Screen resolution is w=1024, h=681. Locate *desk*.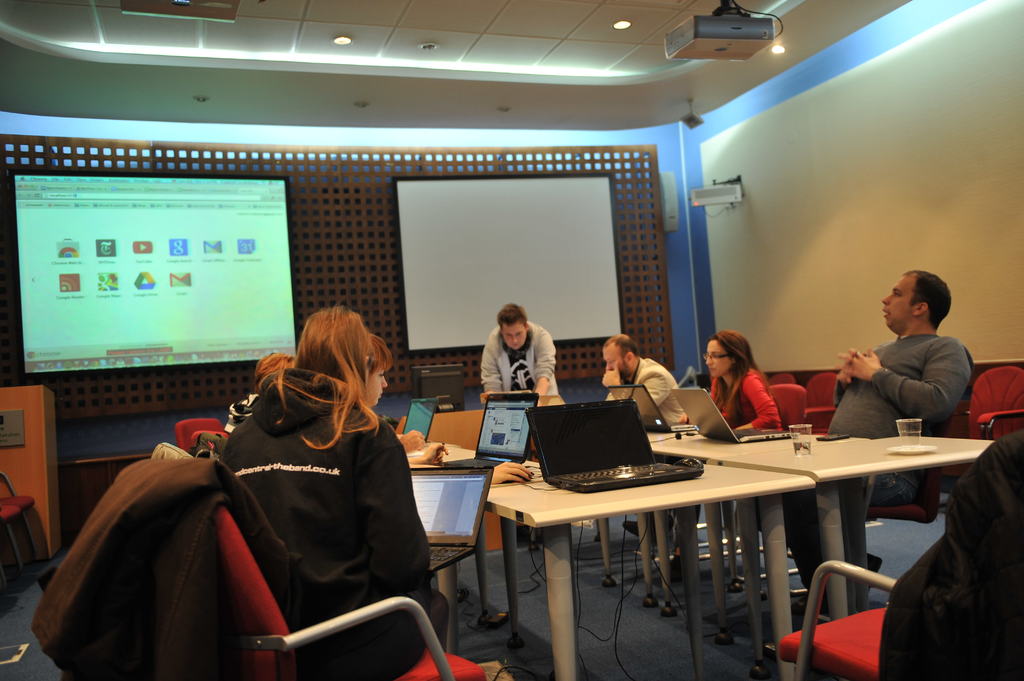
489/464/813/679.
